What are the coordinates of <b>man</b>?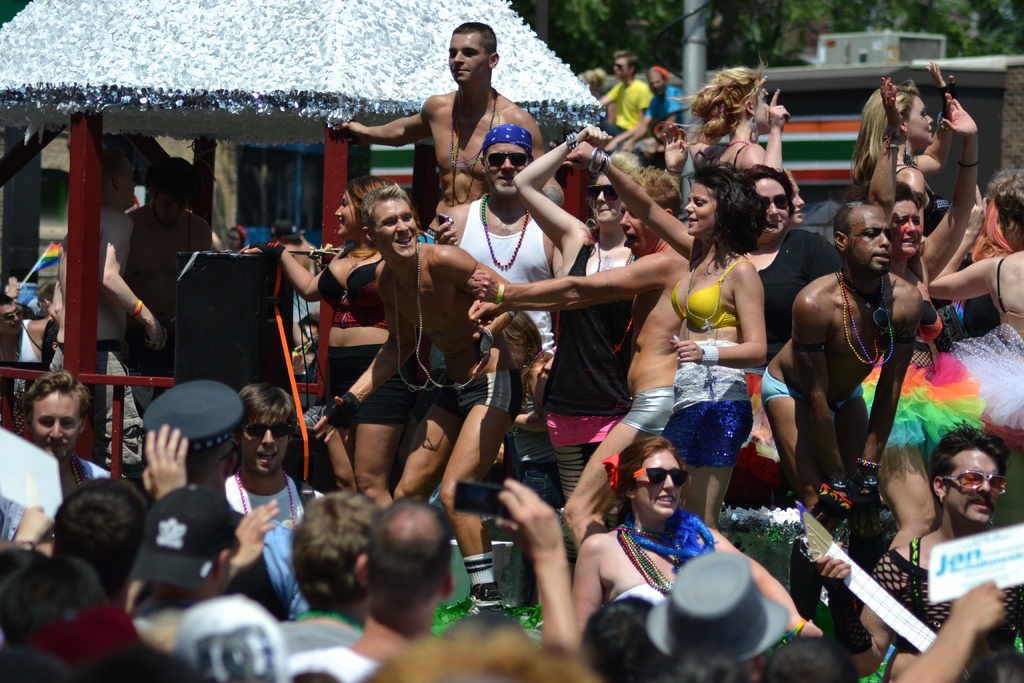
l=316, t=181, r=521, b=506.
